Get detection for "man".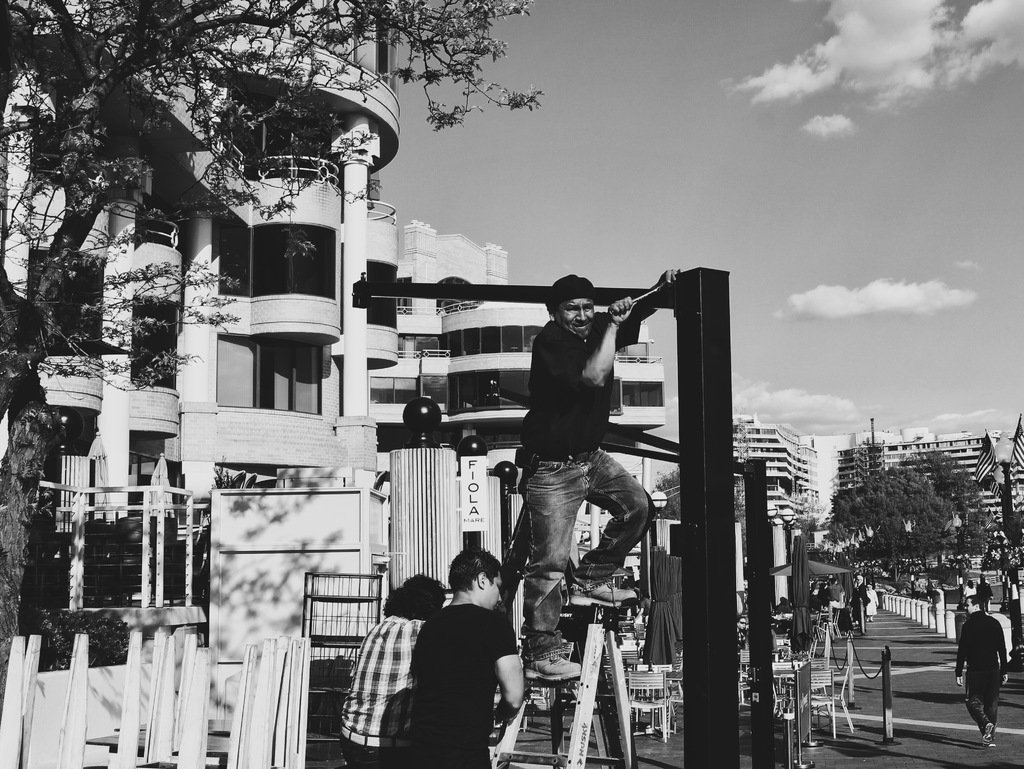
Detection: [972, 575, 993, 613].
